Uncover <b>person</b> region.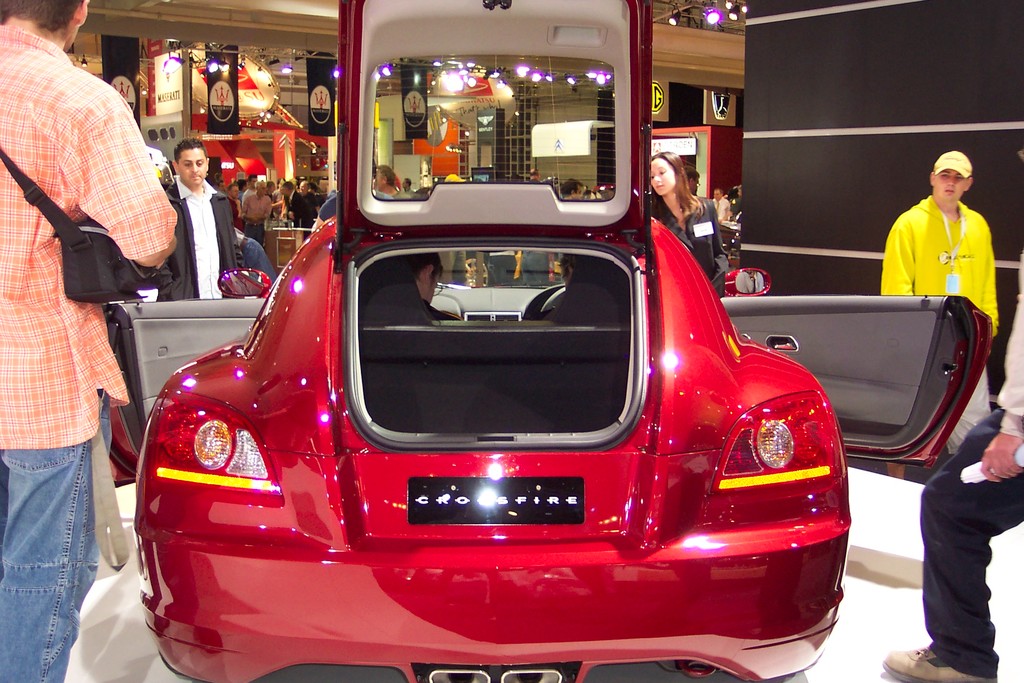
Uncovered: crop(148, 135, 237, 308).
